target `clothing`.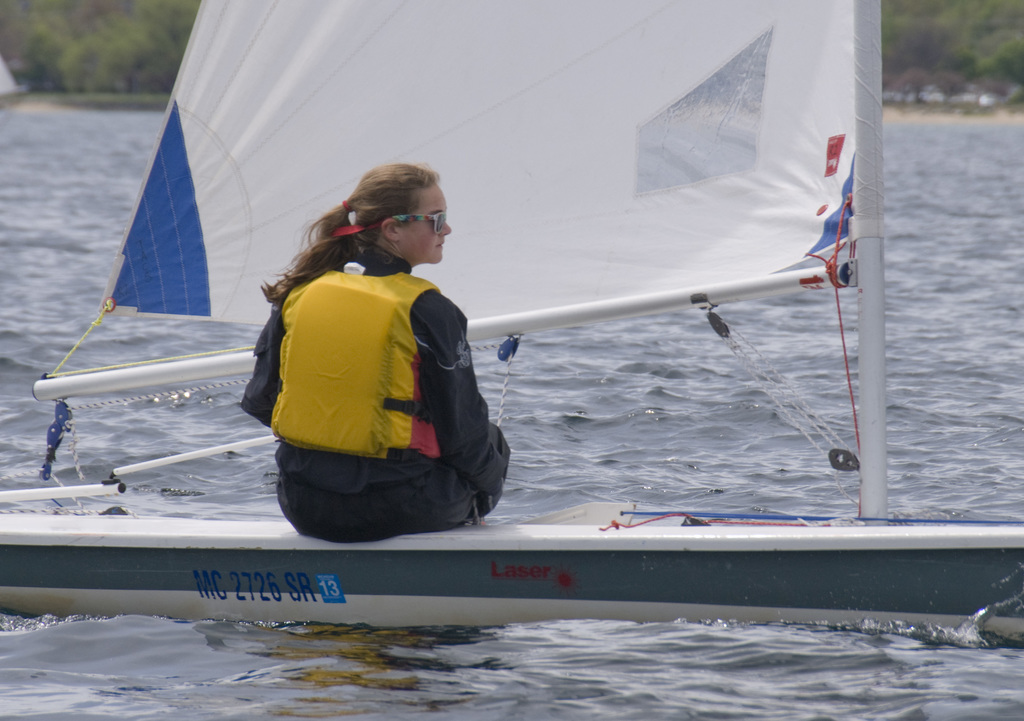
Target region: {"left": 259, "top": 231, "right": 493, "bottom": 537}.
